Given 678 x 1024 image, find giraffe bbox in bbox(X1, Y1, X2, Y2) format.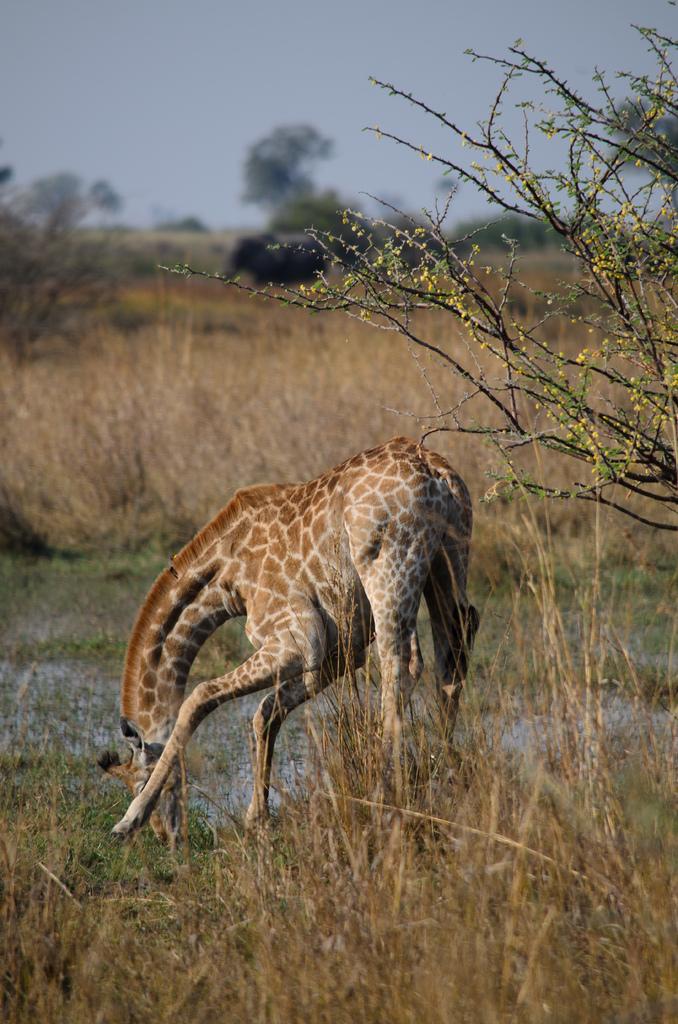
bbox(128, 433, 491, 852).
